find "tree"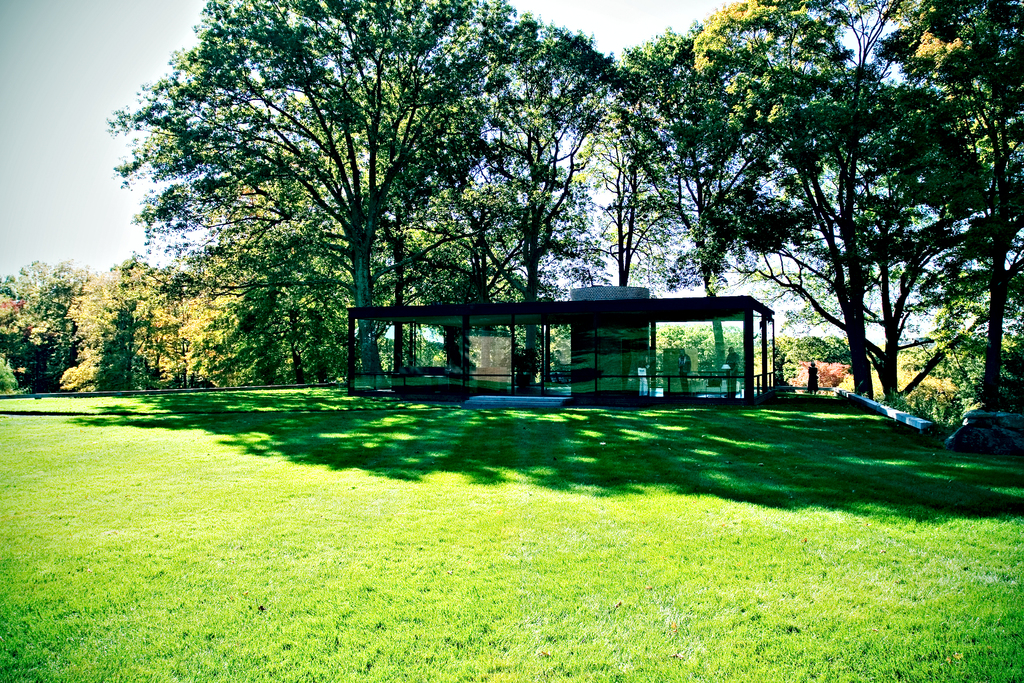
crop(173, 242, 262, 388)
